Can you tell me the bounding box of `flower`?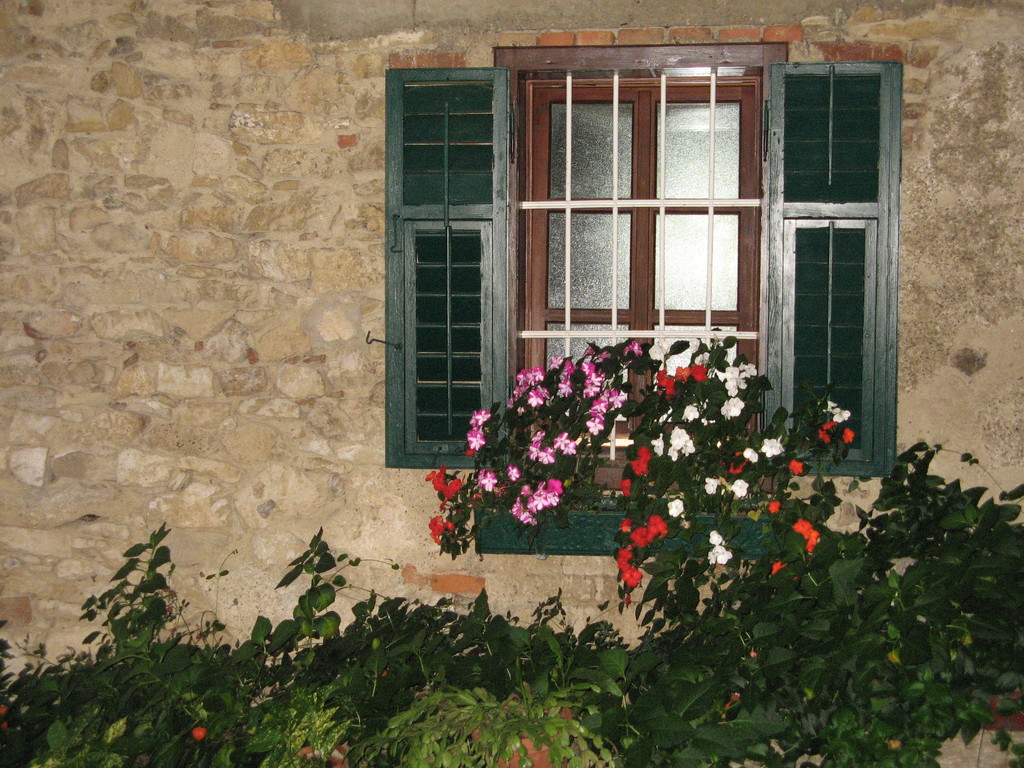
520 508 534 524.
